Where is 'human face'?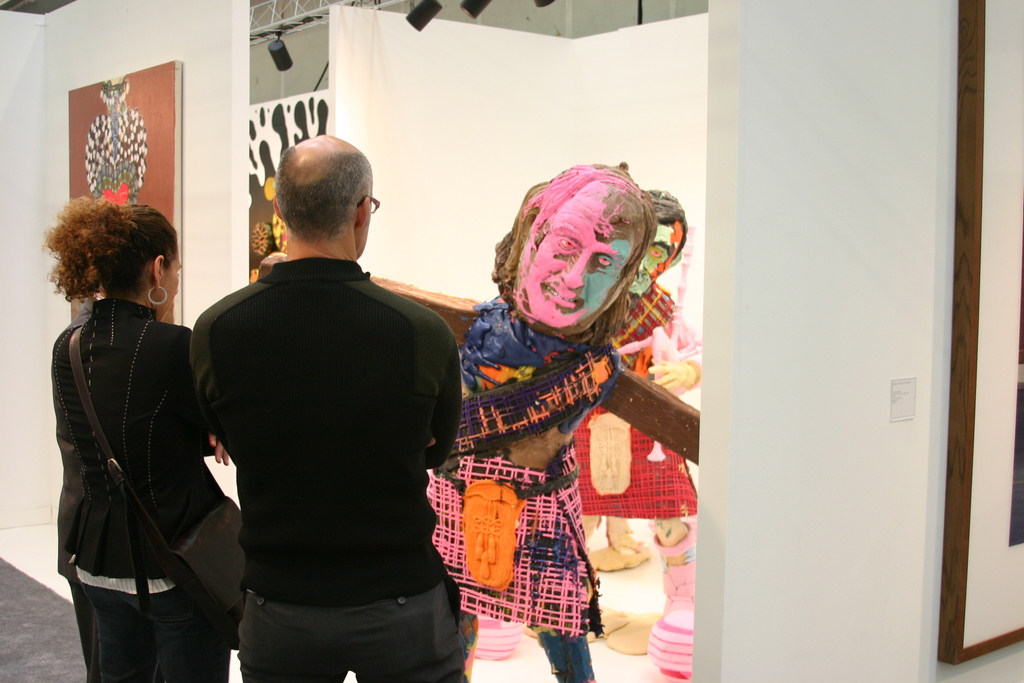
<region>510, 180, 653, 338</region>.
